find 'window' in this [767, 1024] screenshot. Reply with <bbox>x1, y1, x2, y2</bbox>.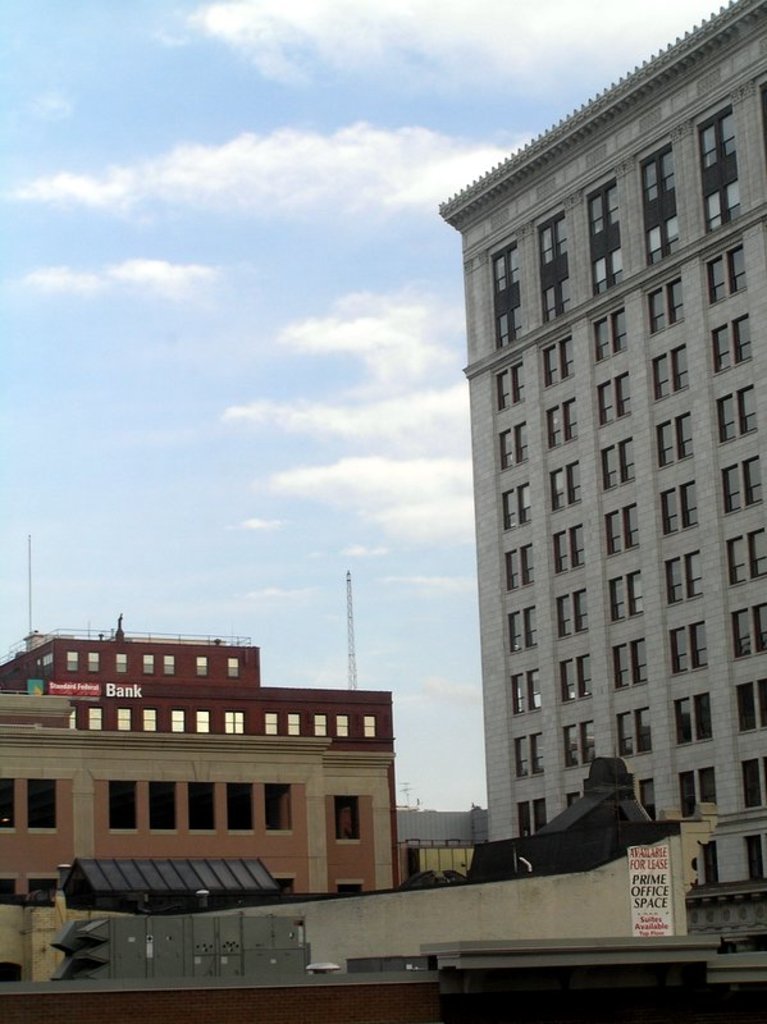
<bbox>715, 387, 758, 442</bbox>.
